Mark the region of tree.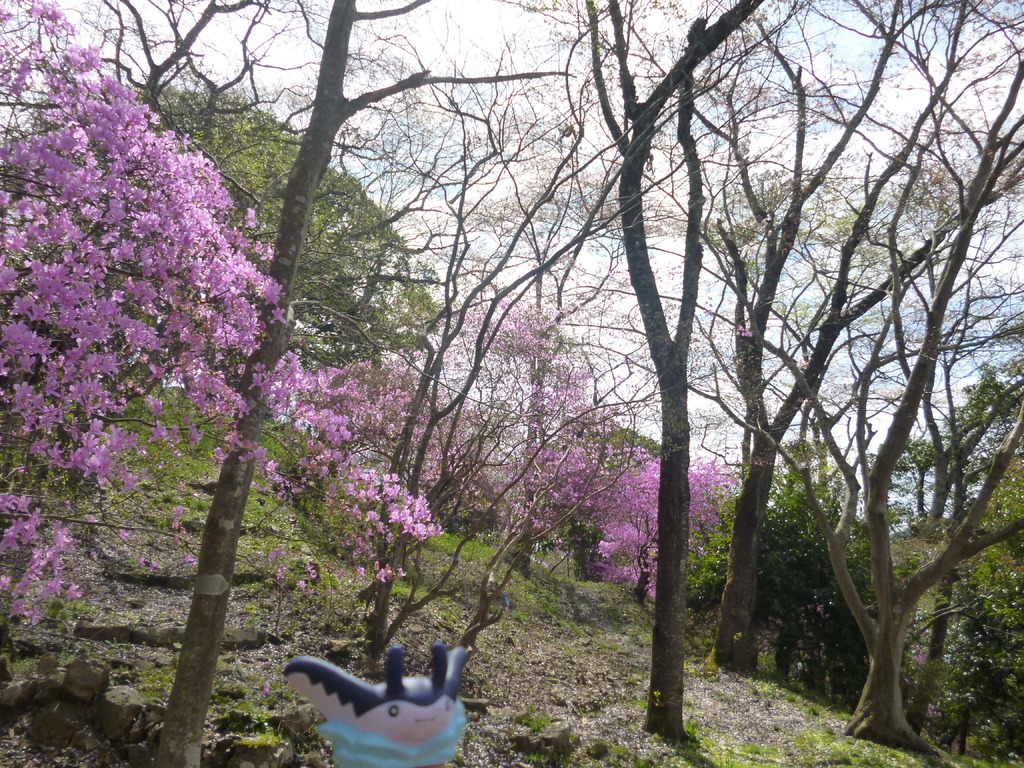
Region: crop(195, 0, 572, 767).
